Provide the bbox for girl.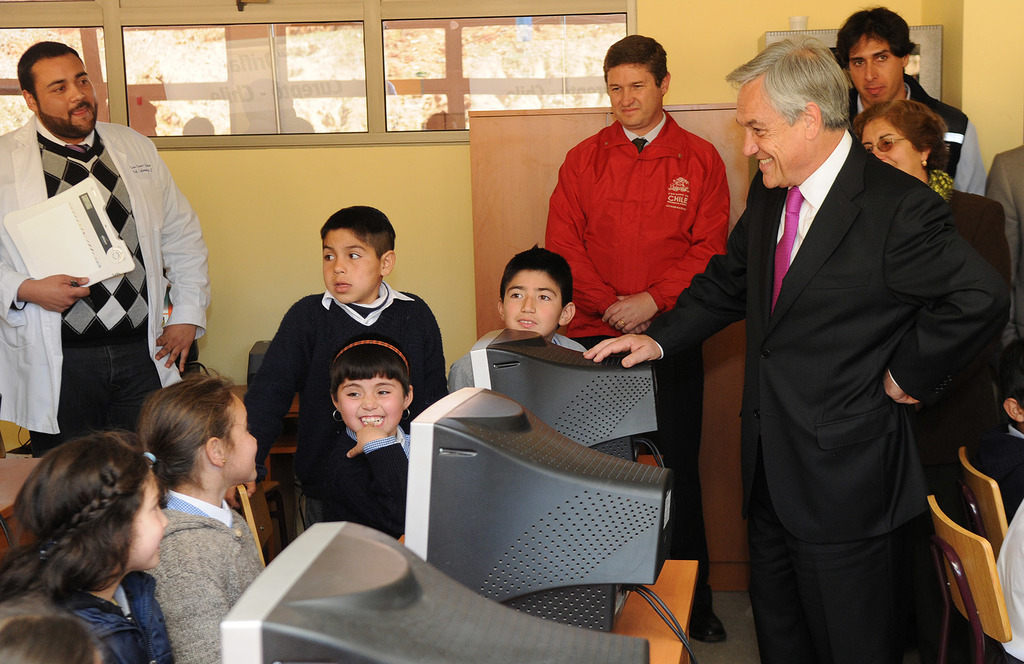
rect(145, 369, 265, 663).
